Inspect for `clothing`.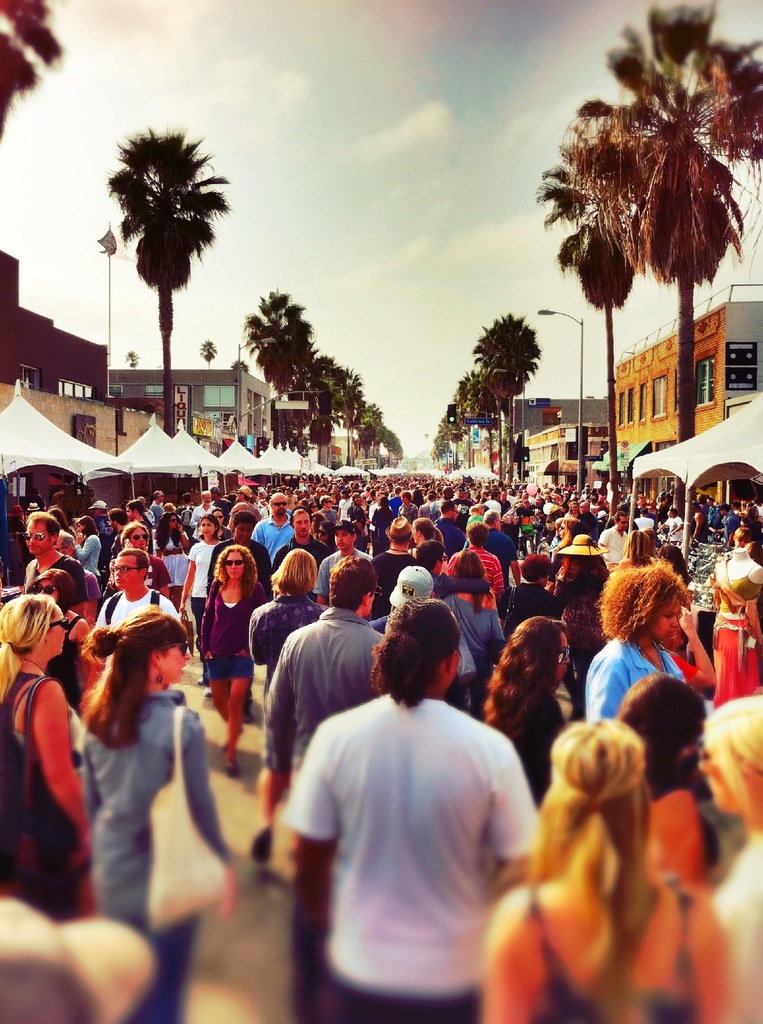
Inspection: pyautogui.locateOnScreen(729, 514, 743, 541).
